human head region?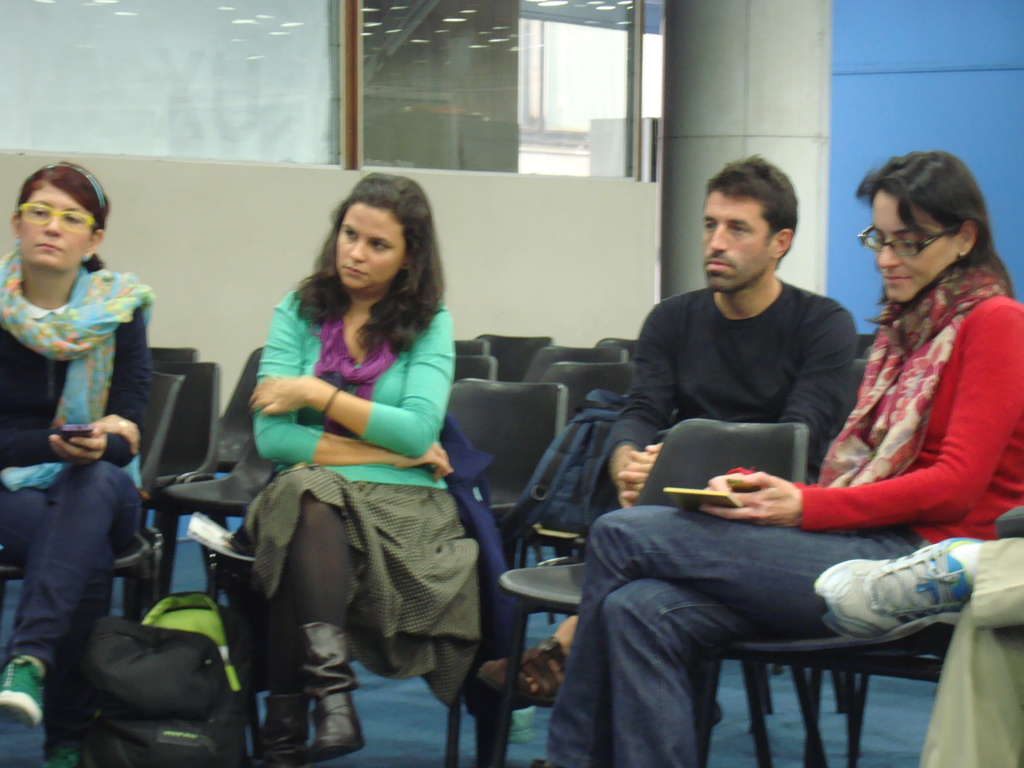
BBox(866, 150, 988, 307)
